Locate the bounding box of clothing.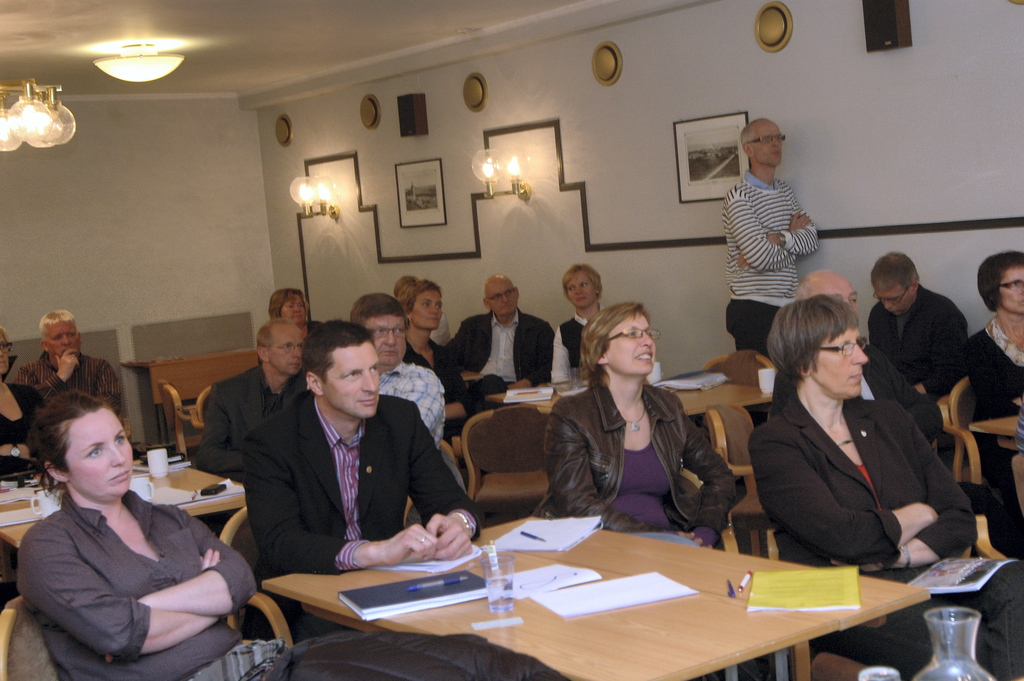
Bounding box: (377, 358, 448, 453).
